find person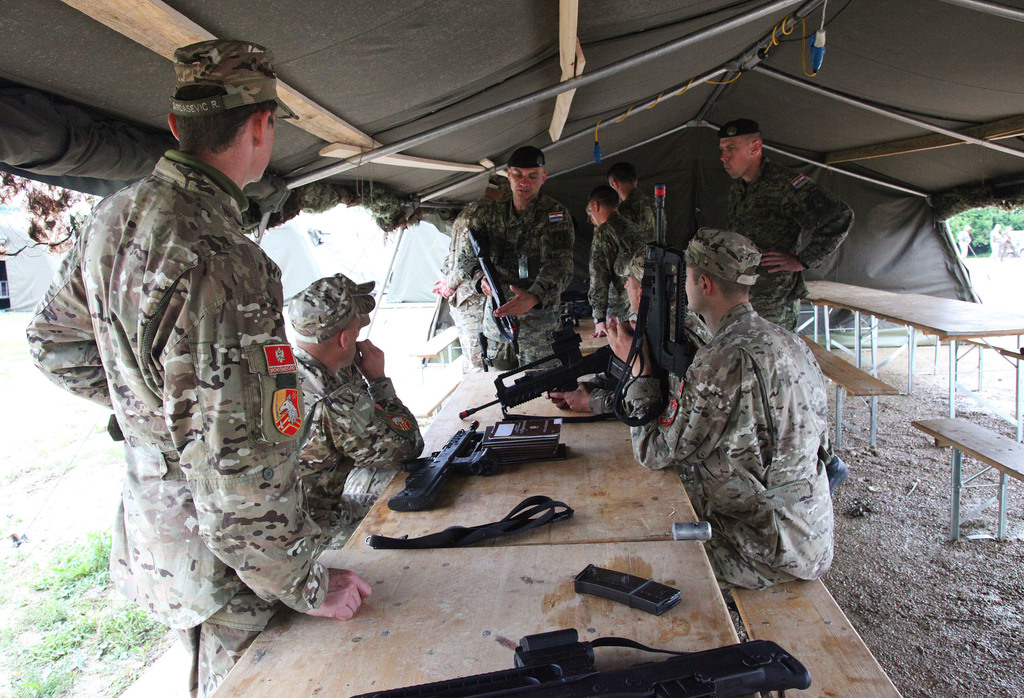
(left=20, top=32, right=376, bottom=695)
